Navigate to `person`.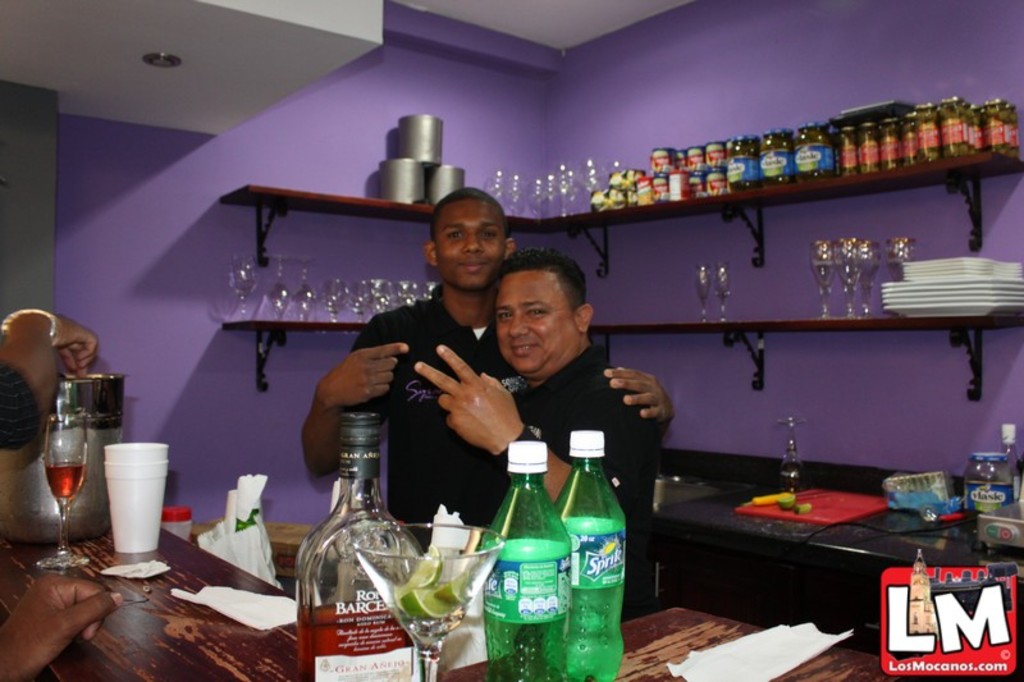
Navigation target: 306, 196, 680, 581.
